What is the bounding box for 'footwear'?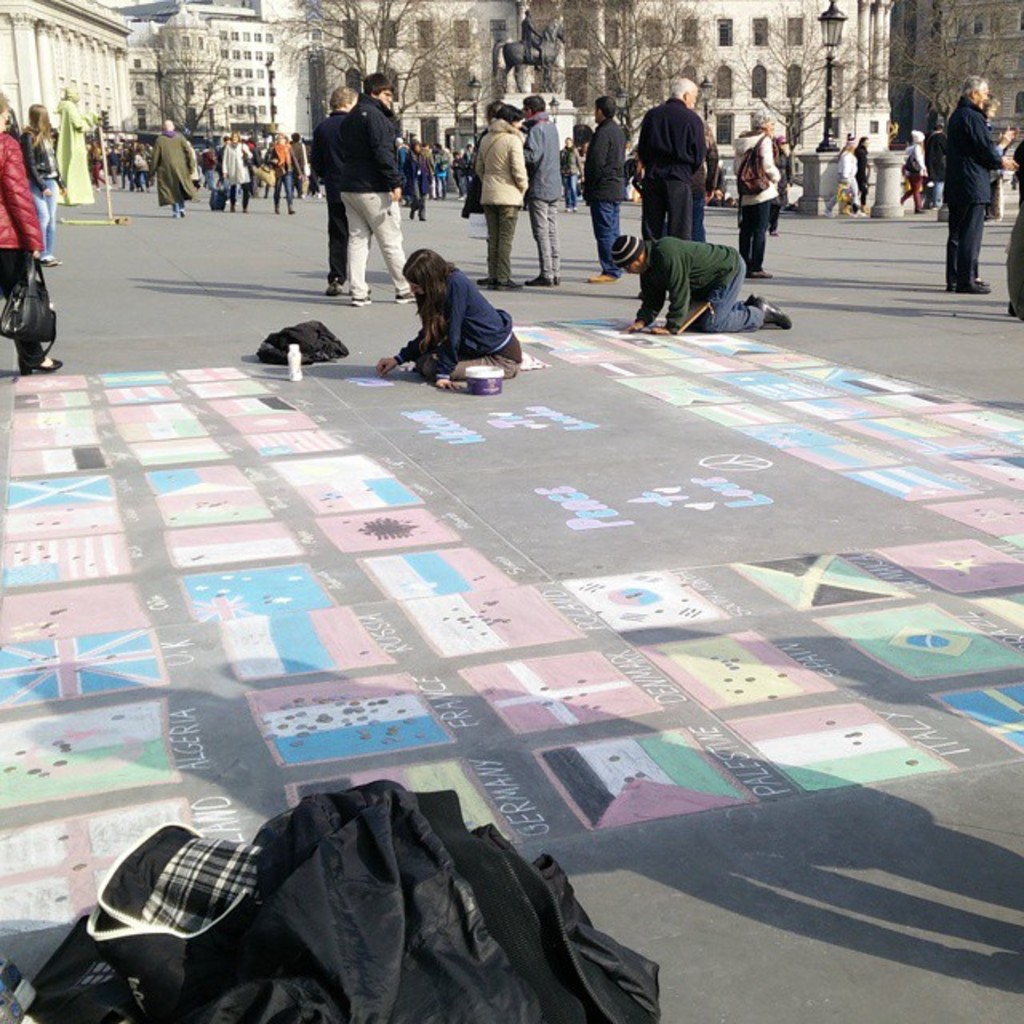
bbox=(459, 194, 464, 202).
